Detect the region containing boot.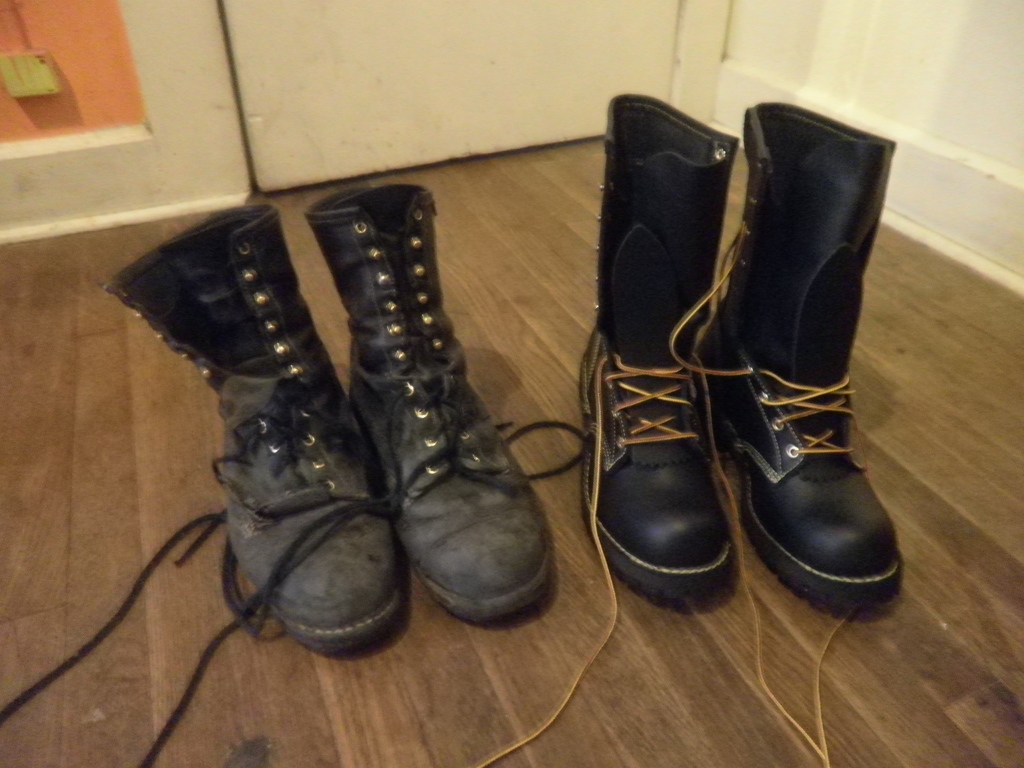
(589,93,737,590).
